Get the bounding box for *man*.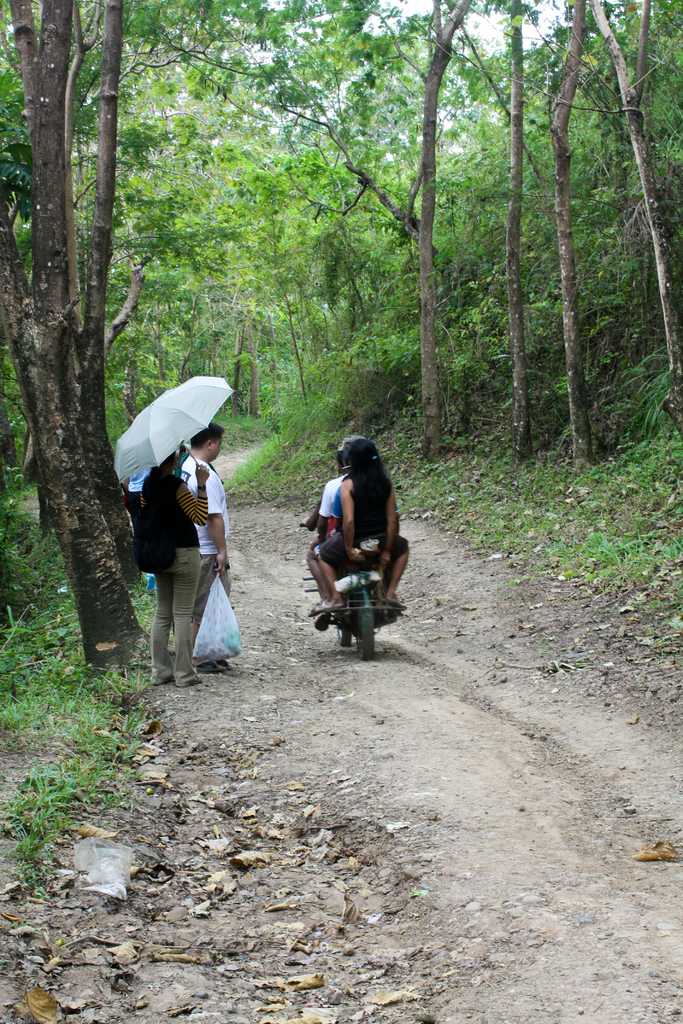
bbox(128, 402, 240, 694).
